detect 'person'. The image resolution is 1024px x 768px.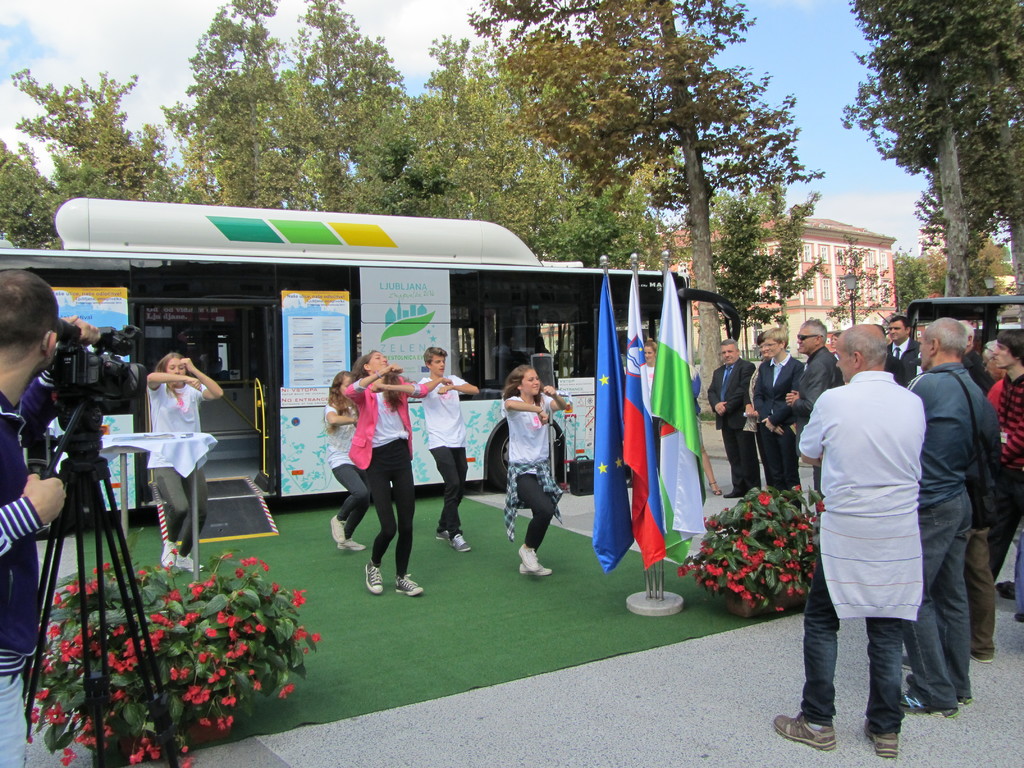
(x1=630, y1=332, x2=676, y2=426).
